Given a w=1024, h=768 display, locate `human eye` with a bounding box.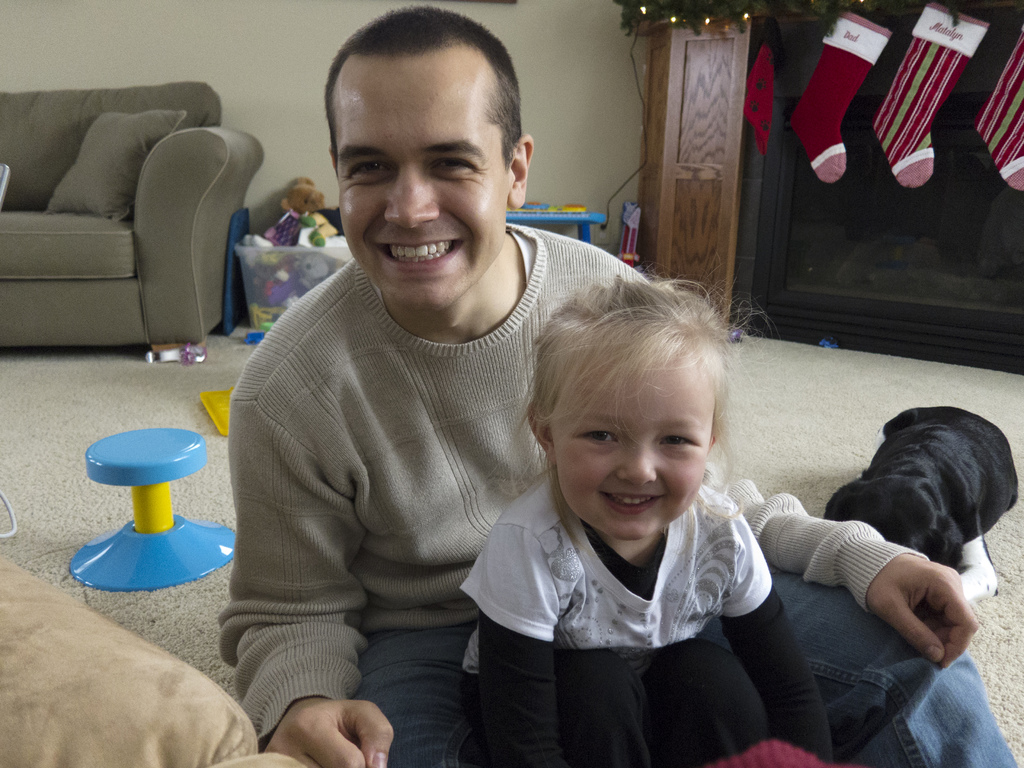
Located: {"left": 348, "top": 152, "right": 396, "bottom": 182}.
